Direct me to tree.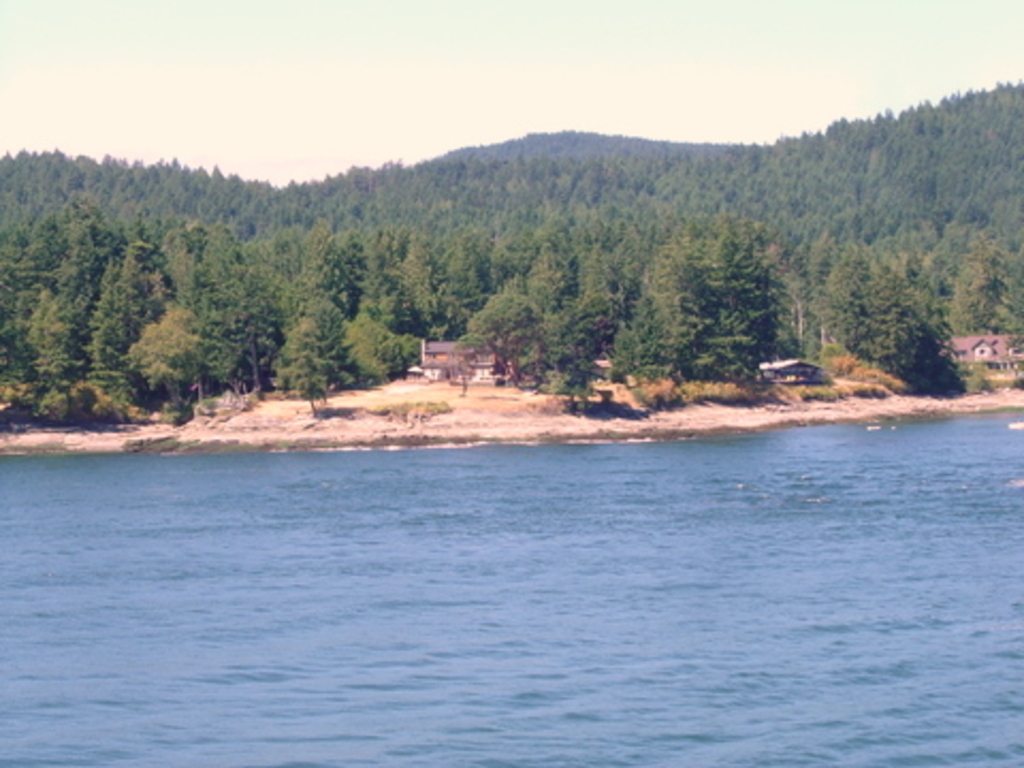
Direction: [x1=26, y1=173, x2=169, y2=416].
